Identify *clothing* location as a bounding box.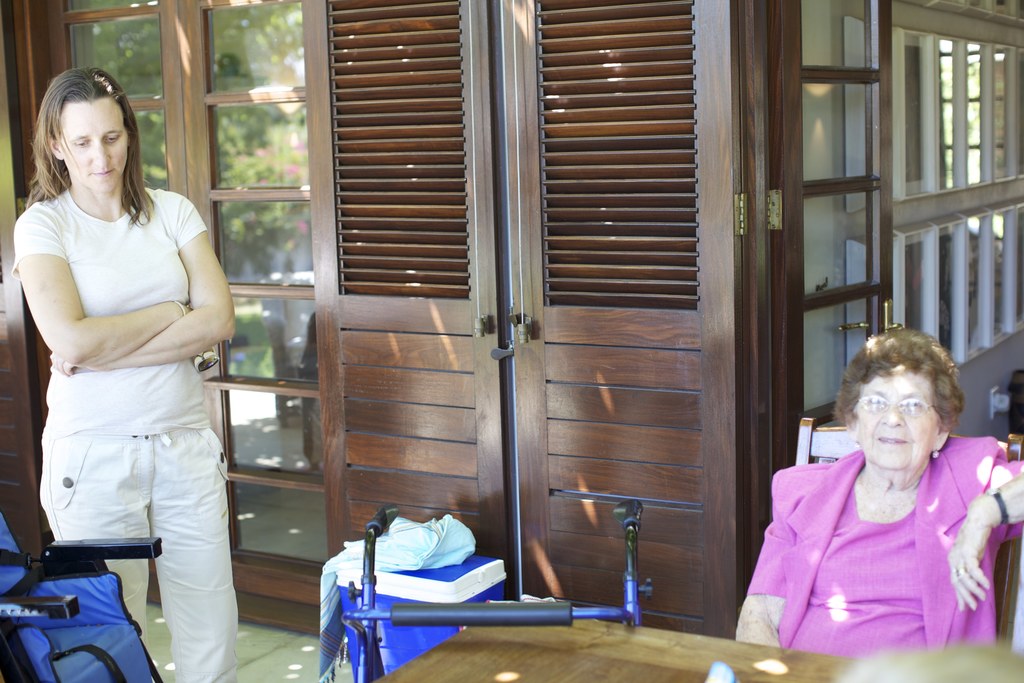
[left=12, top=184, right=240, bottom=682].
